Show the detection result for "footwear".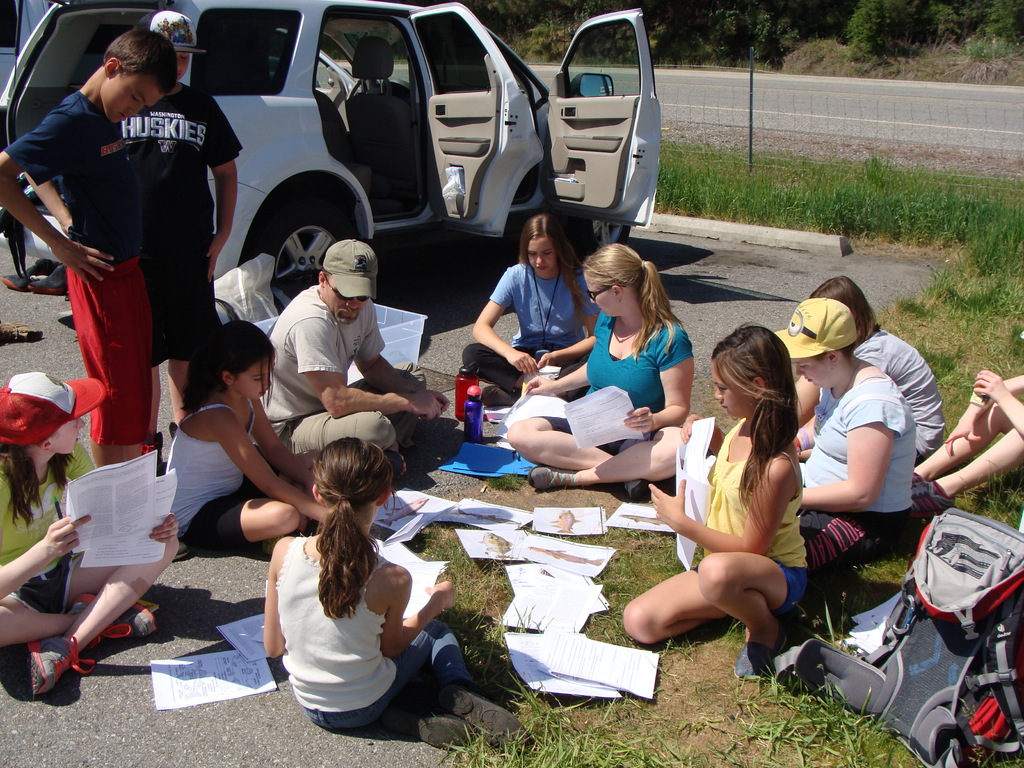
[left=49, top=311, right=75, bottom=331].
